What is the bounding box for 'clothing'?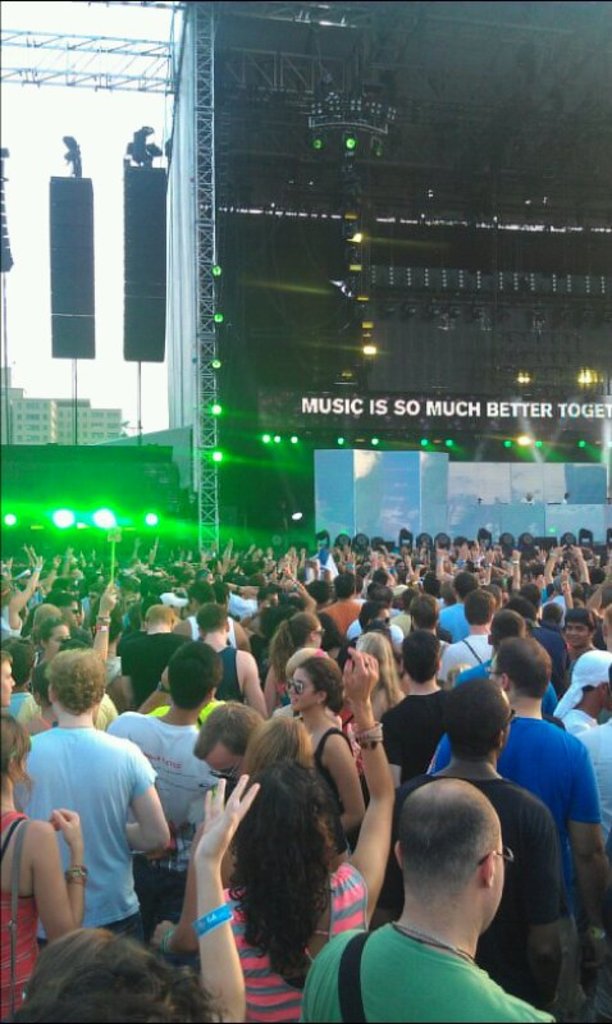
[left=214, top=640, right=239, bottom=716].
